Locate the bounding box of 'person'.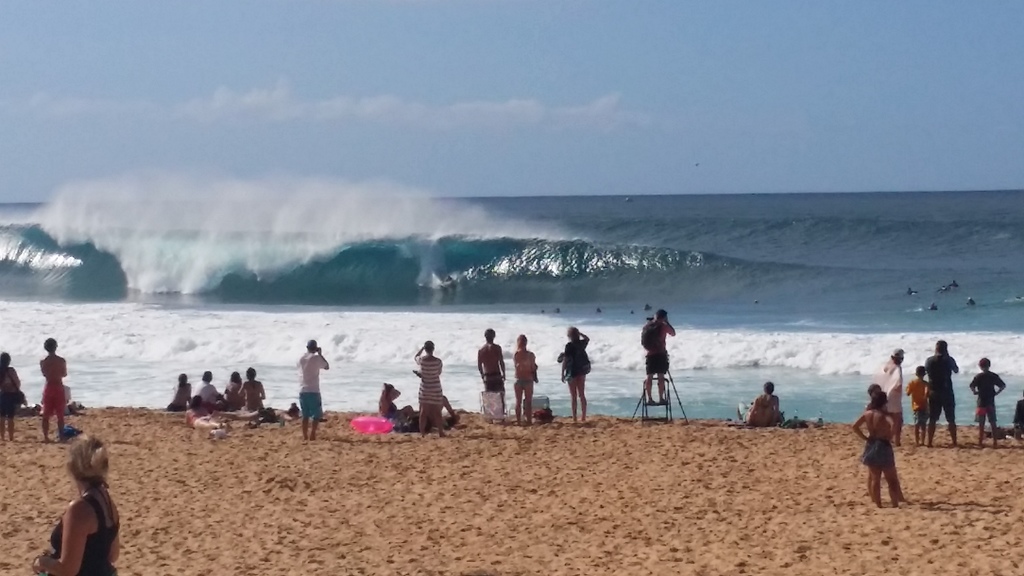
Bounding box: 412/335/441/436.
